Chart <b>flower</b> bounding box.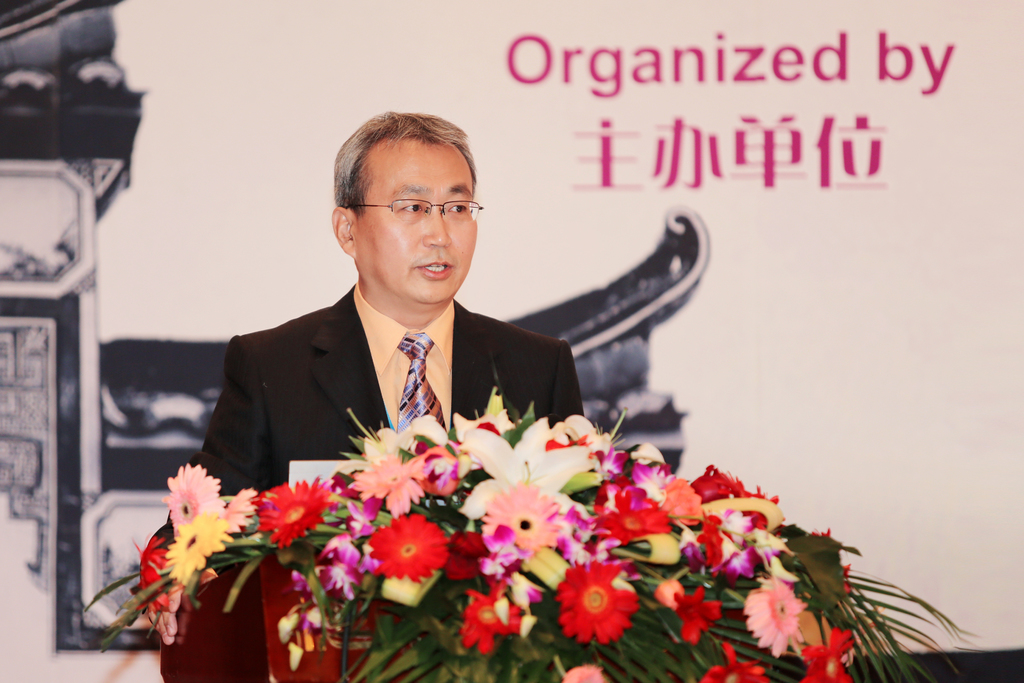
Charted: crop(797, 625, 856, 682).
